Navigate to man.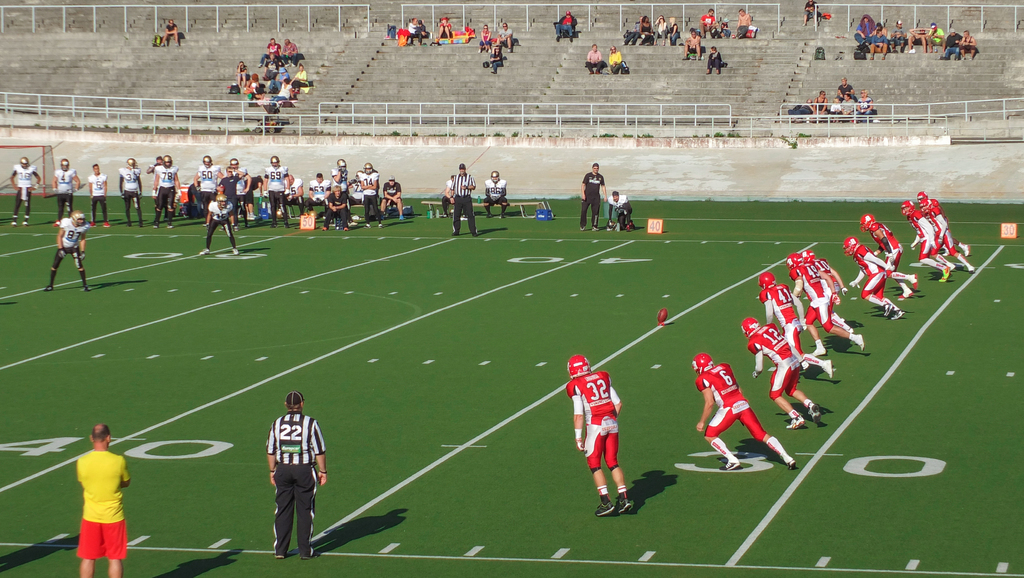
Navigation target: (x1=330, y1=160, x2=353, y2=226).
